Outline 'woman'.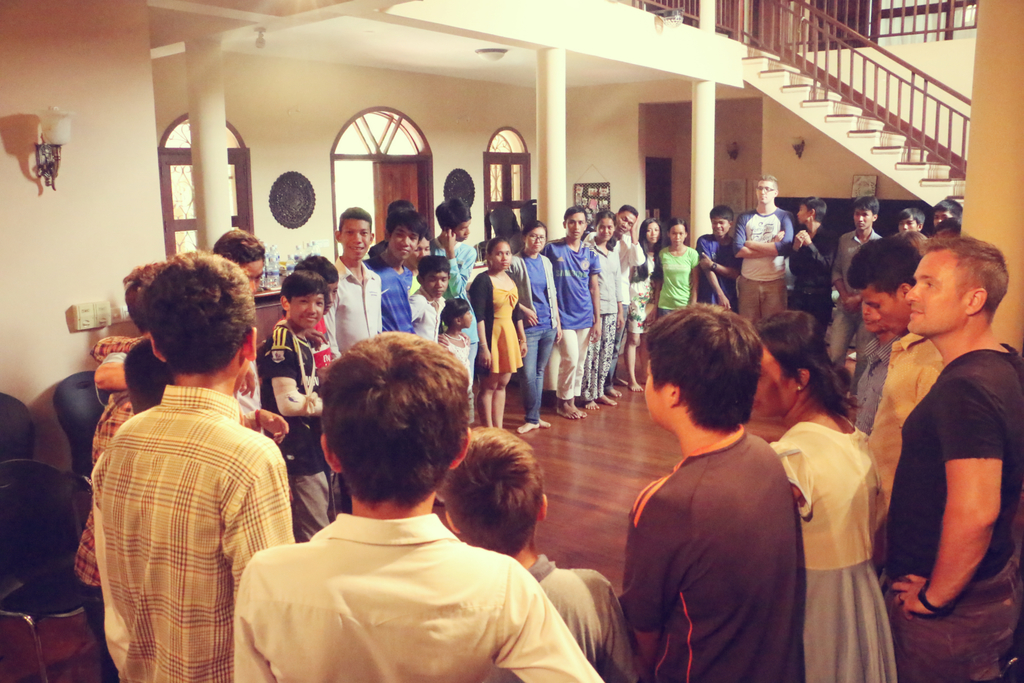
Outline: <region>749, 310, 905, 682</region>.
